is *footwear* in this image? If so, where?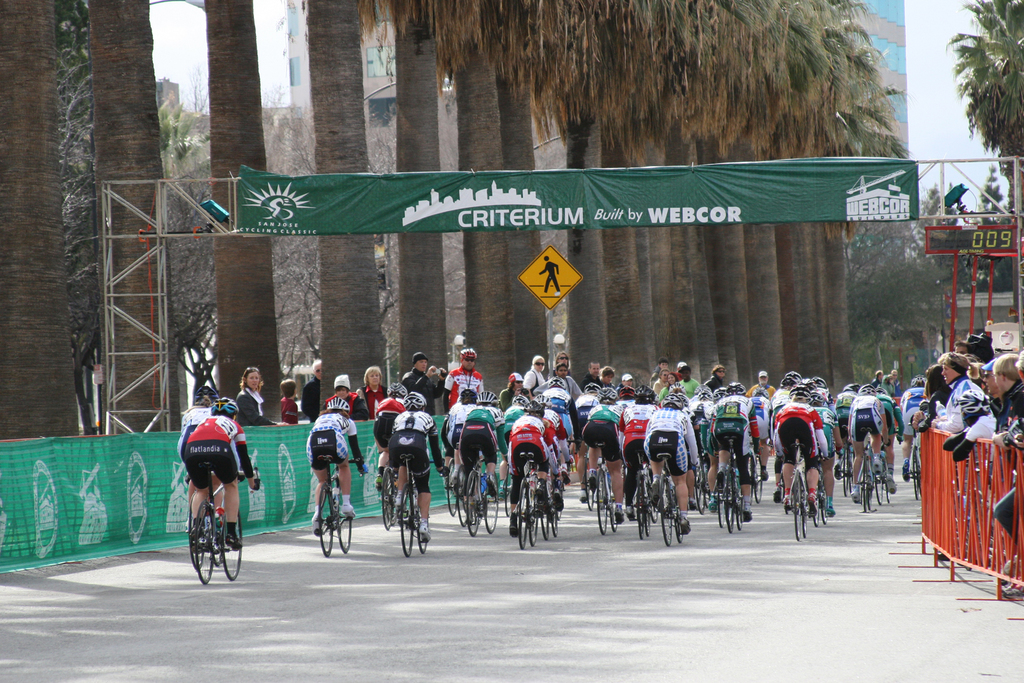
Yes, at box=[562, 465, 569, 484].
